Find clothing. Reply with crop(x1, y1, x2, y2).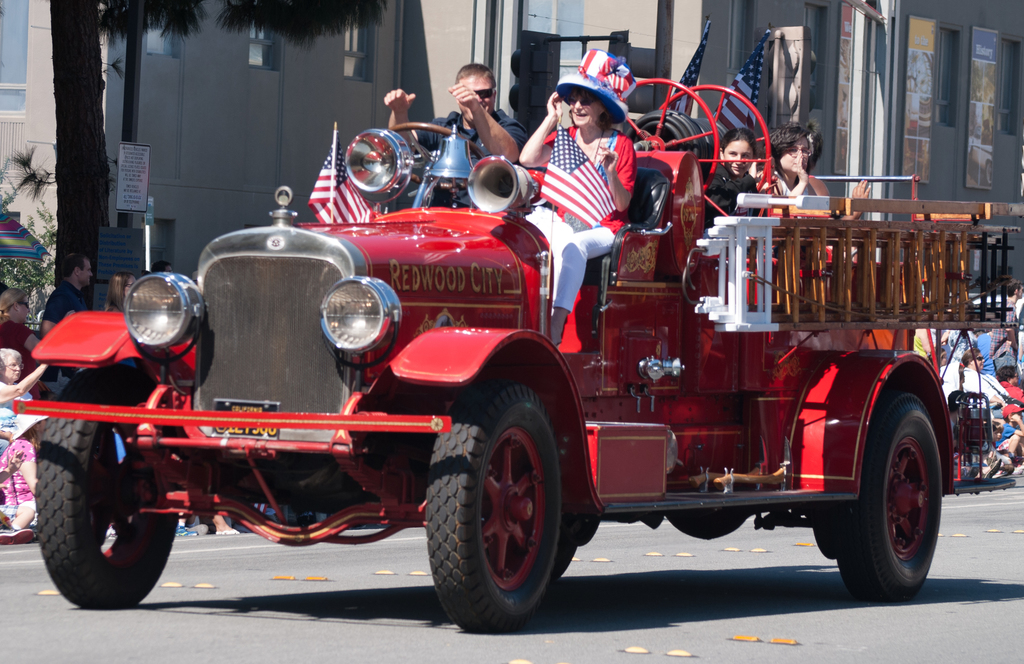
crop(703, 163, 753, 226).
